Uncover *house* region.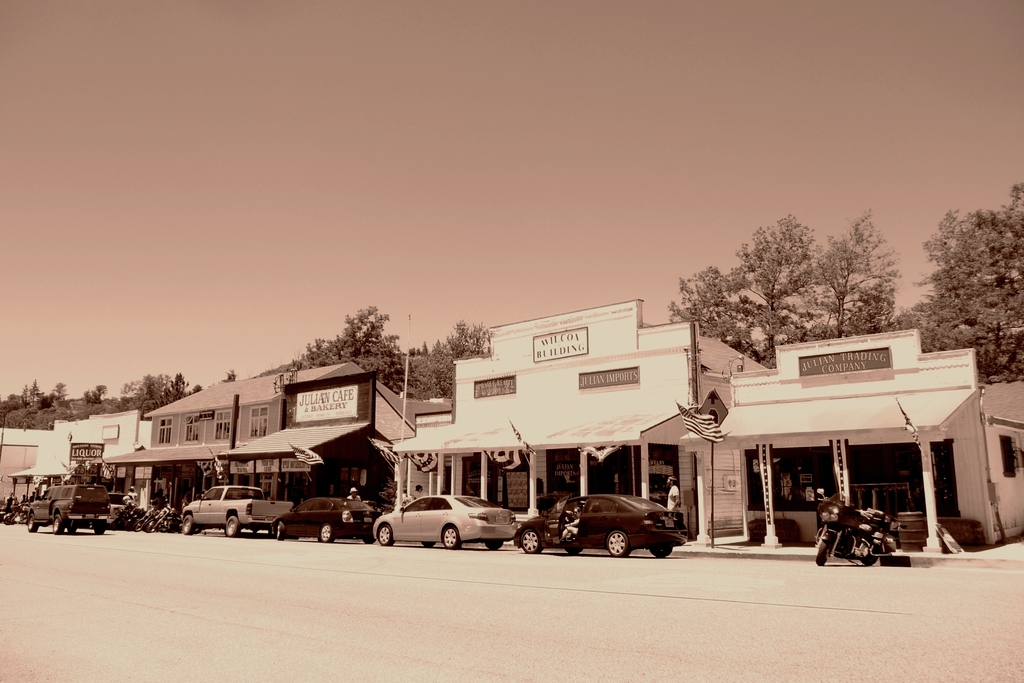
Uncovered: [141,355,450,524].
